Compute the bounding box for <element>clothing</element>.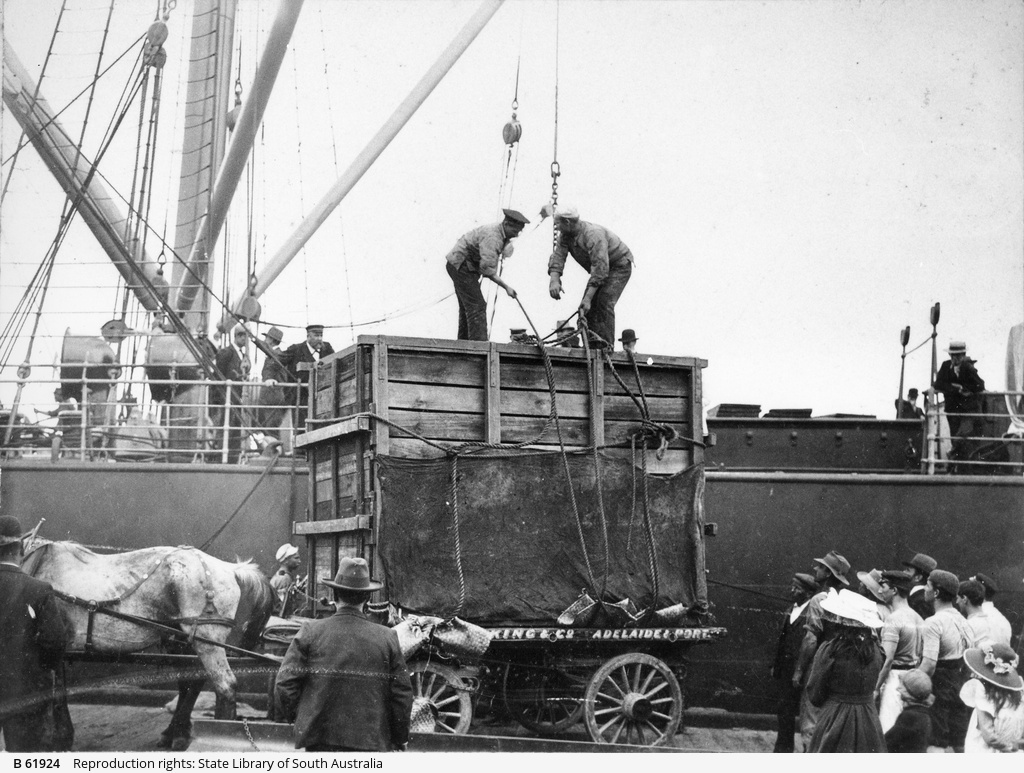
x1=918, y1=605, x2=971, y2=749.
